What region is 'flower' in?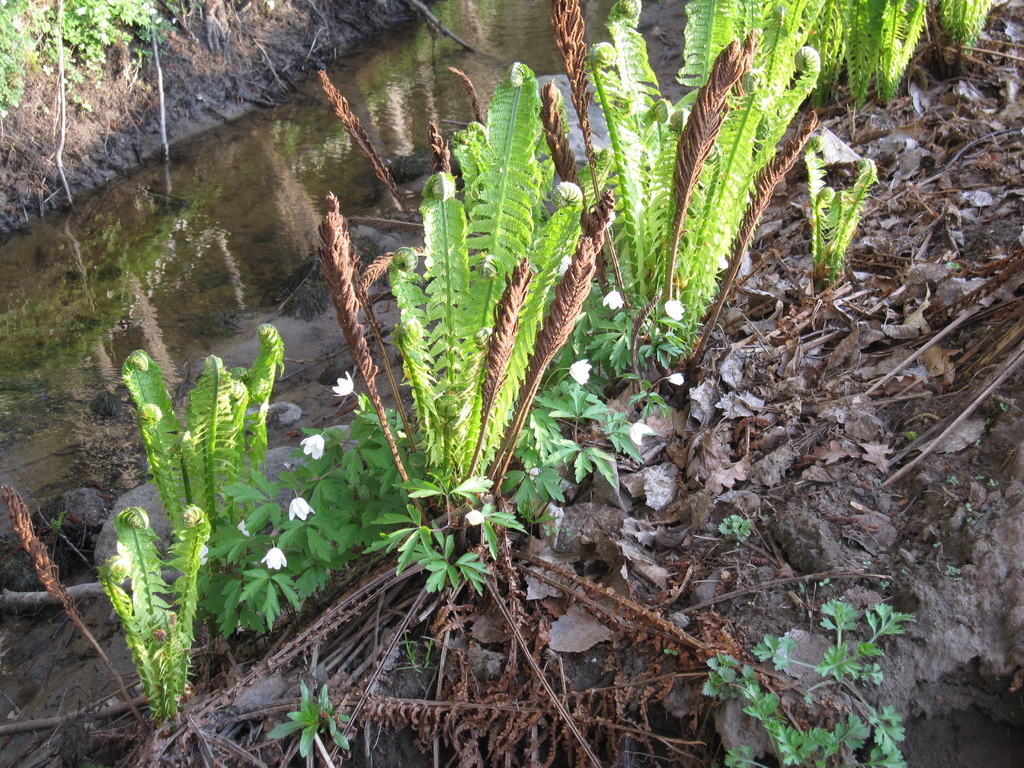
[661,296,687,327].
